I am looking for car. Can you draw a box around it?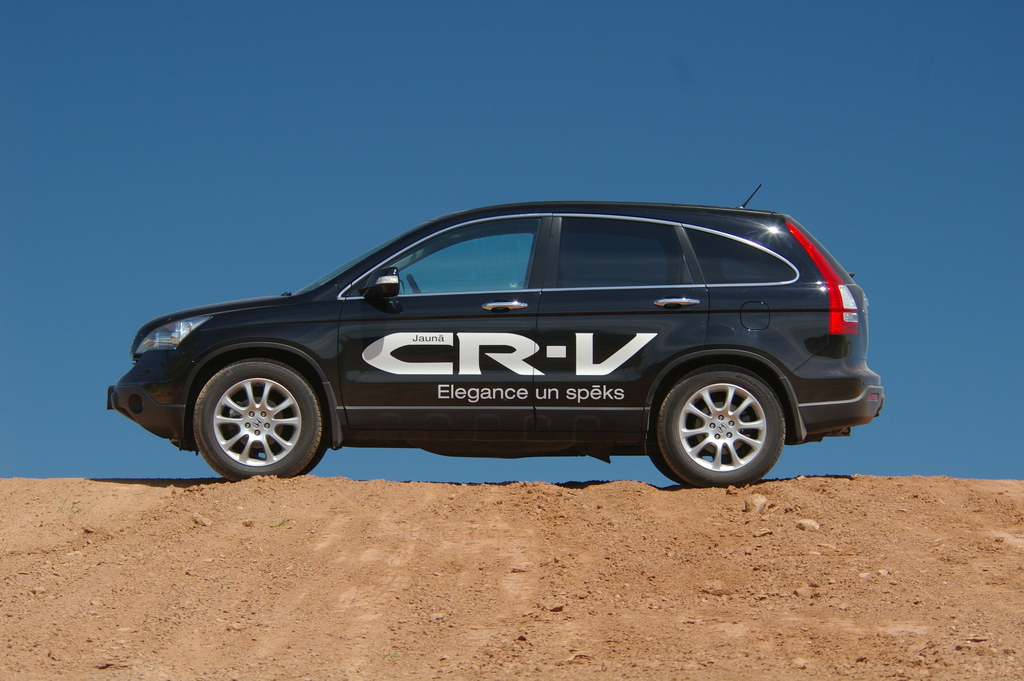
Sure, the bounding box is box(106, 179, 890, 489).
